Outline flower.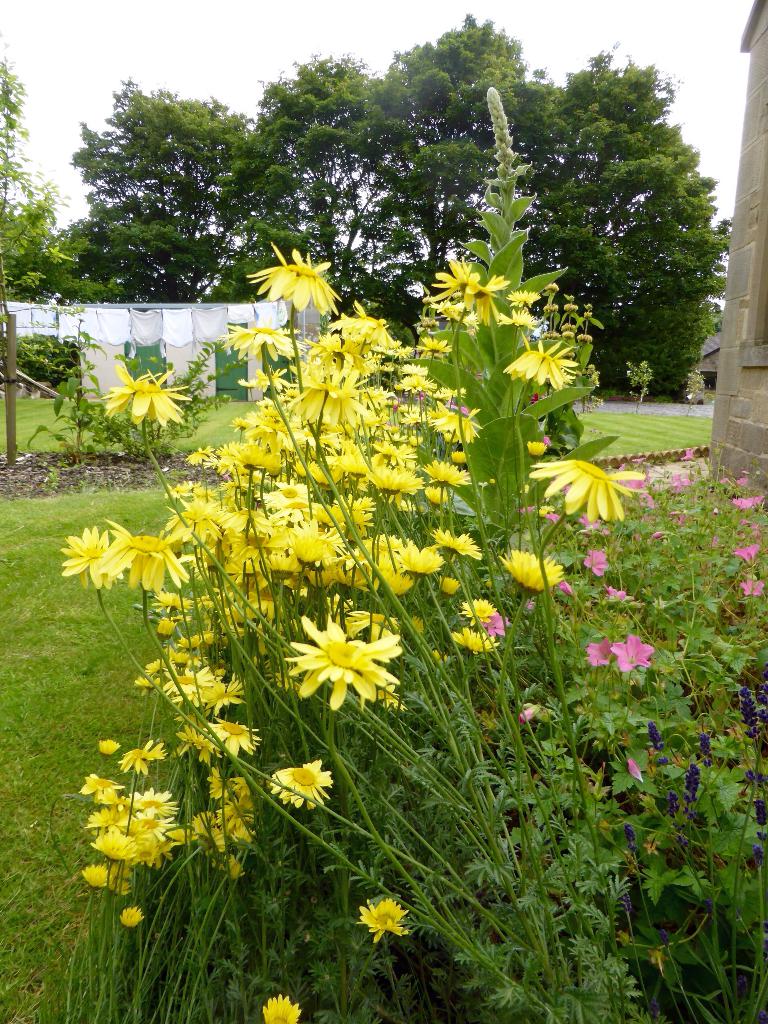
Outline: [left=570, top=511, right=609, bottom=534].
